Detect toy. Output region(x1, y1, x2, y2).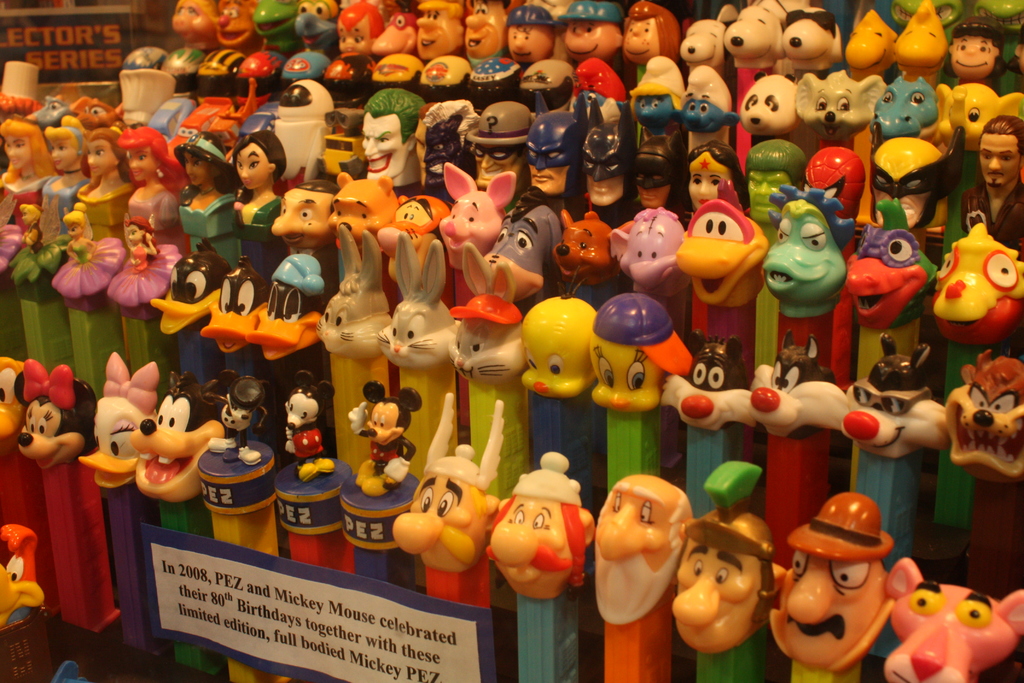
region(512, 0, 562, 60).
